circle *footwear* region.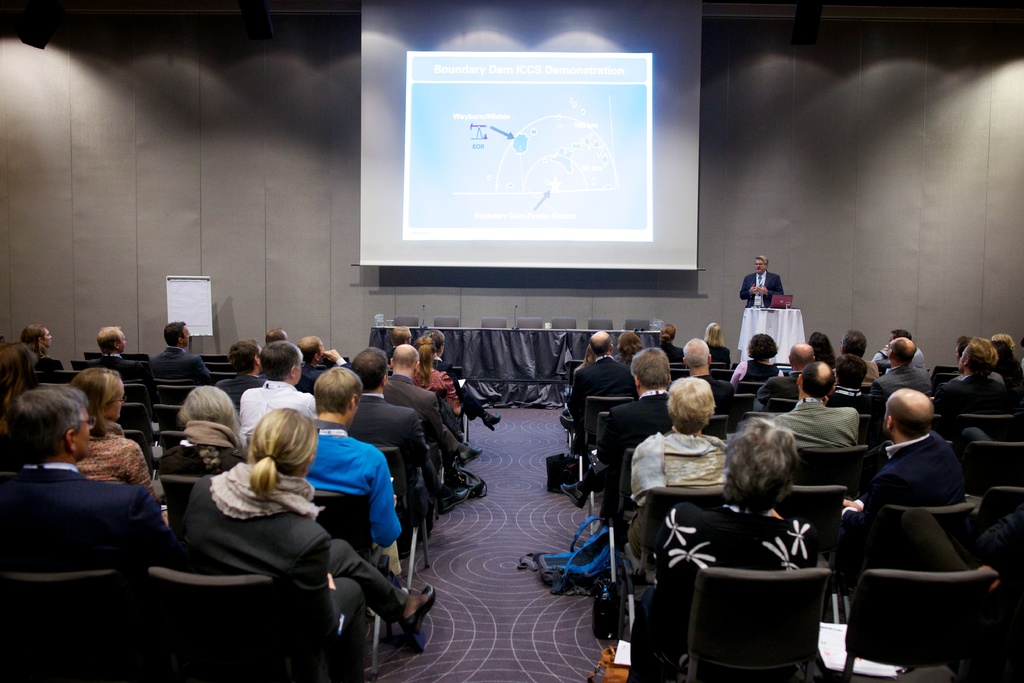
Region: bbox=(561, 483, 585, 509).
